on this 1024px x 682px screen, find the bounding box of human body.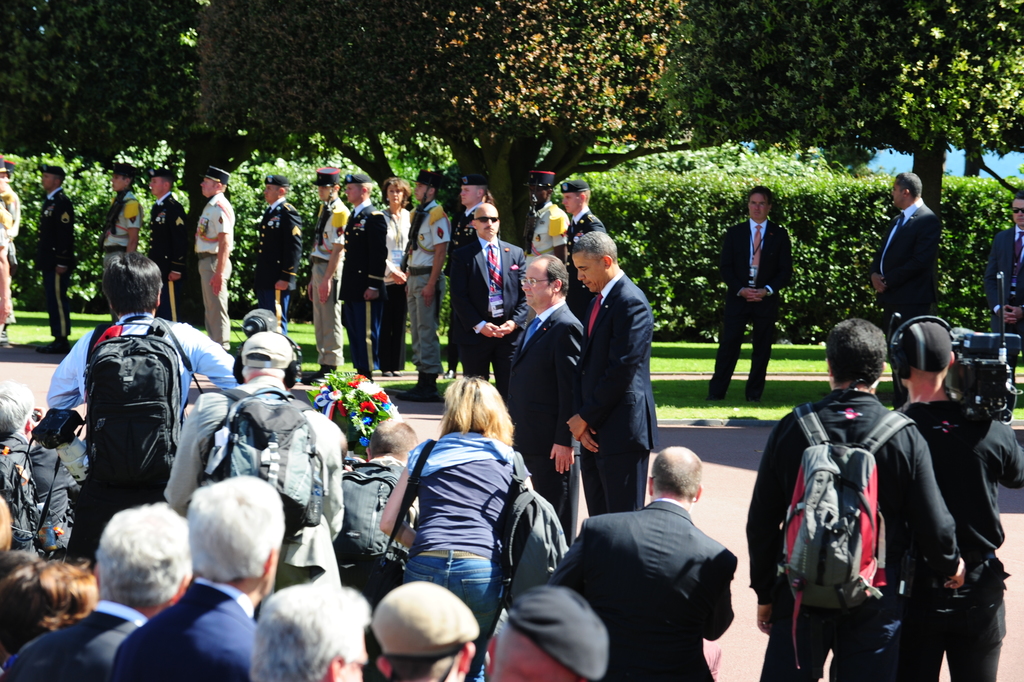
Bounding box: (387, 430, 532, 625).
